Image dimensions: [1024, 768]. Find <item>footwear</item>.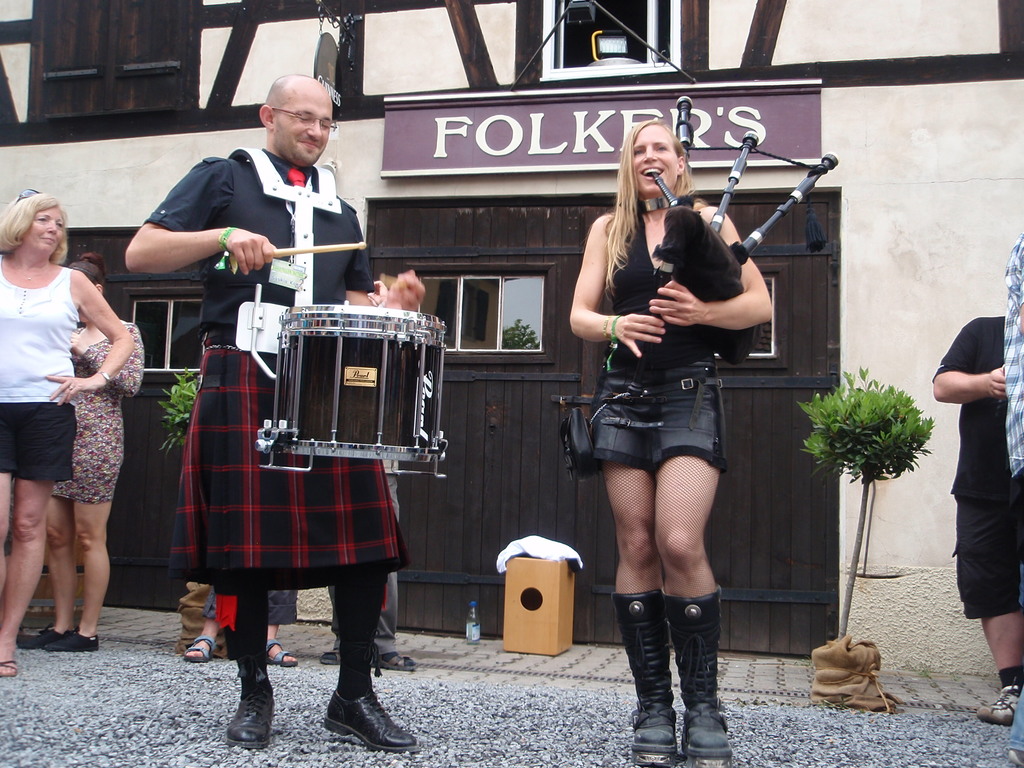
(262, 639, 294, 669).
